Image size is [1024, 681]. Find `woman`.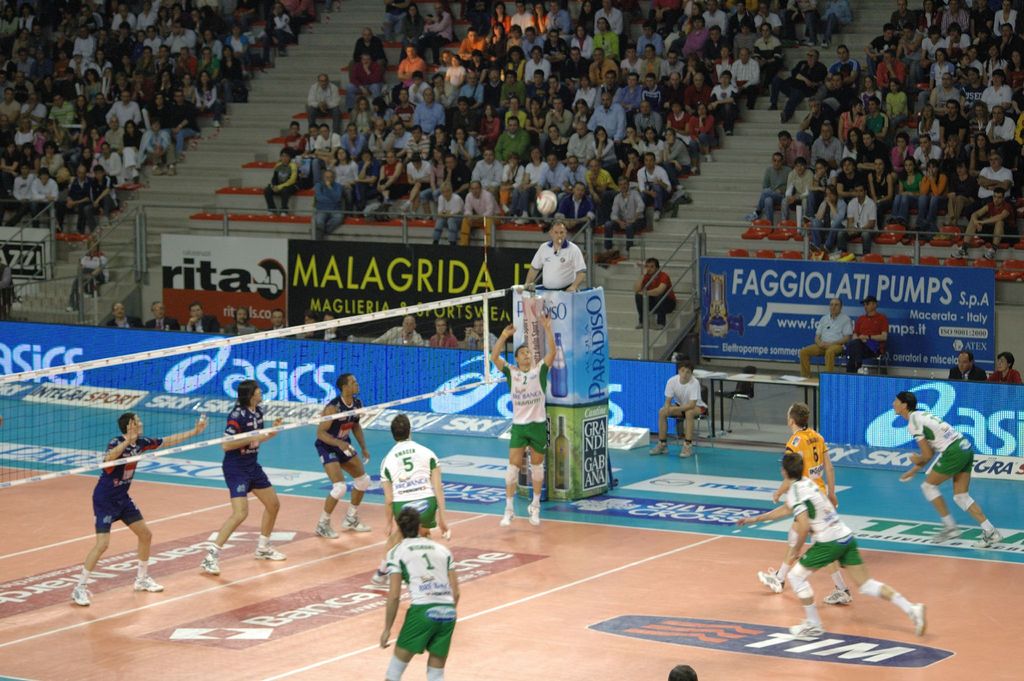
<box>946,158,979,226</box>.
